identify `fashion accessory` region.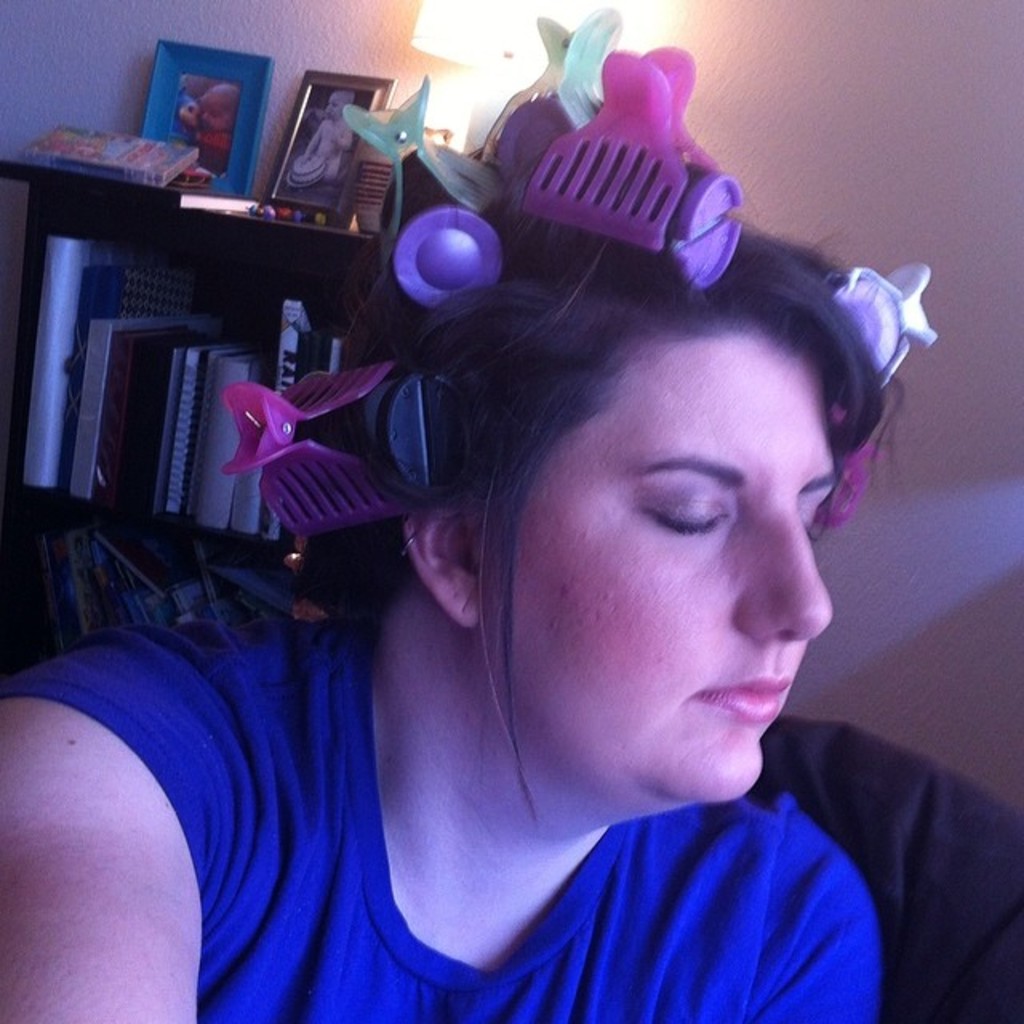
Region: bbox=(213, 358, 477, 541).
